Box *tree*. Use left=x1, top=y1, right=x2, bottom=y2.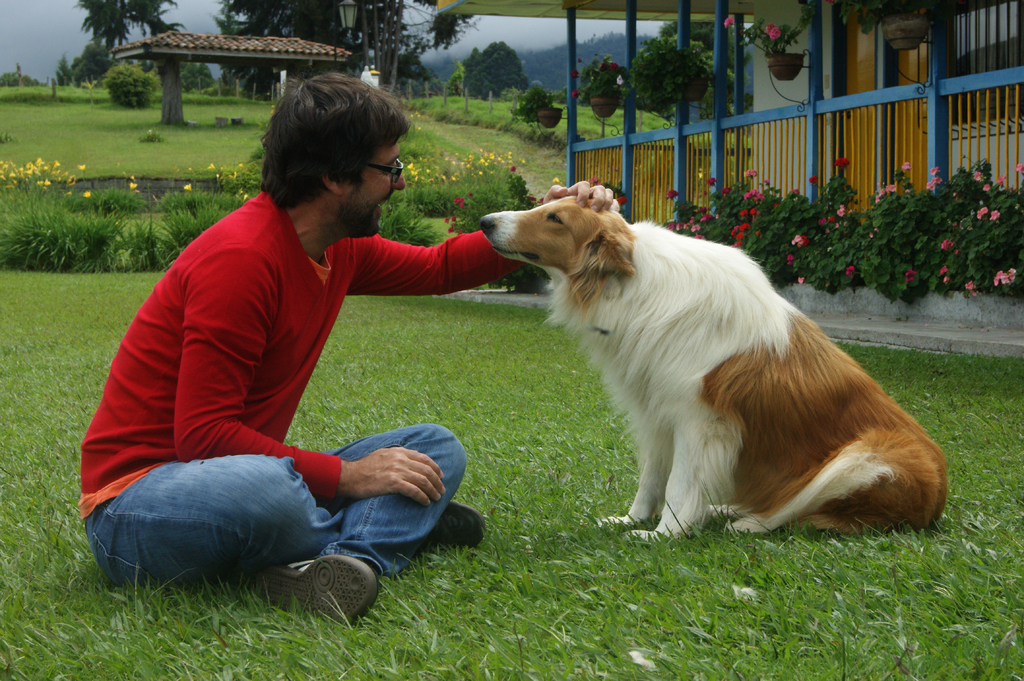
left=225, top=0, right=475, bottom=77.
